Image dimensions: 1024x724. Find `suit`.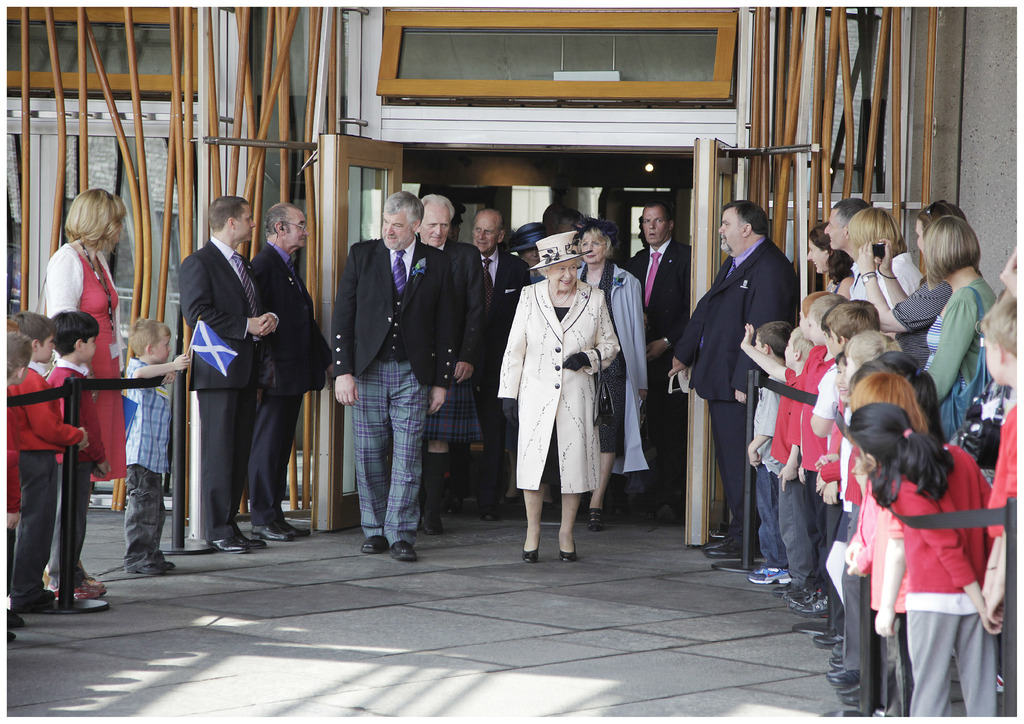
BBox(248, 240, 335, 527).
